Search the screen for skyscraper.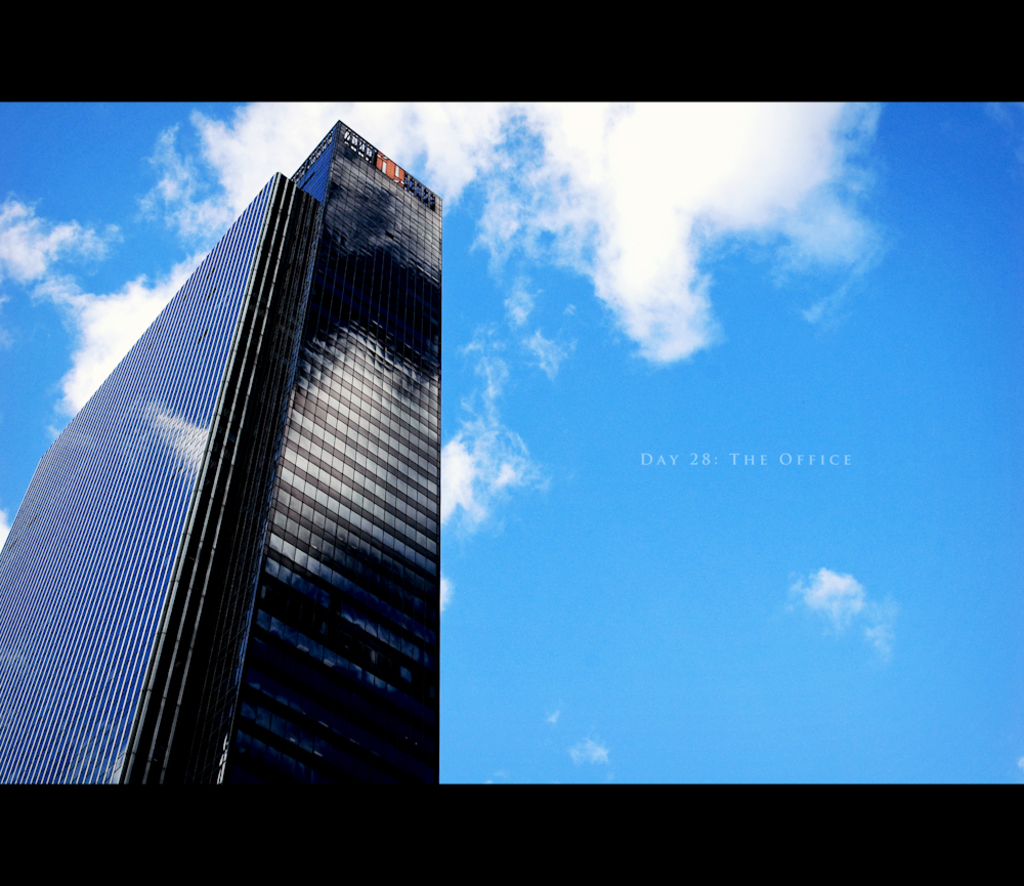
Found at <box>18,119,488,813</box>.
